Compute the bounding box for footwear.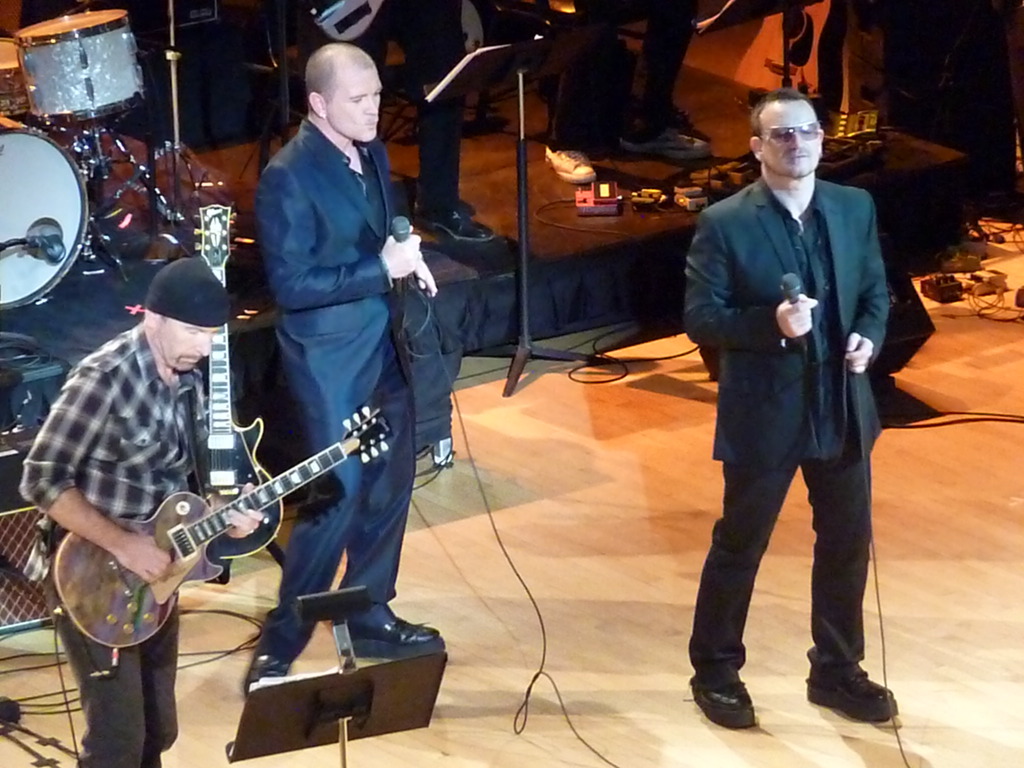
crop(347, 604, 449, 656).
